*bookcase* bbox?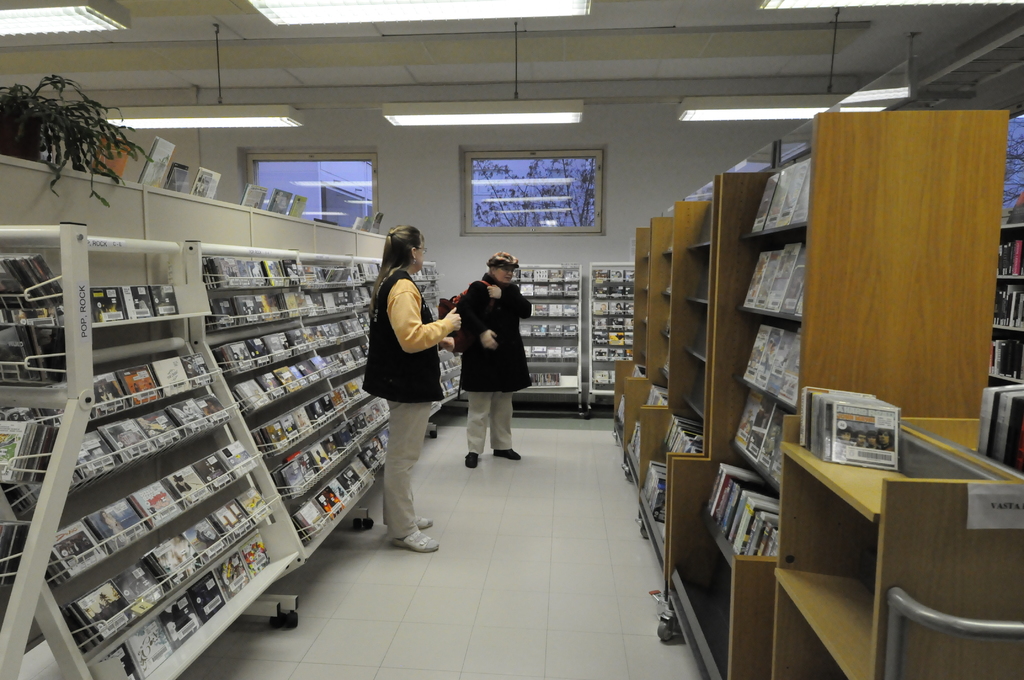
Rect(646, 145, 952, 608)
